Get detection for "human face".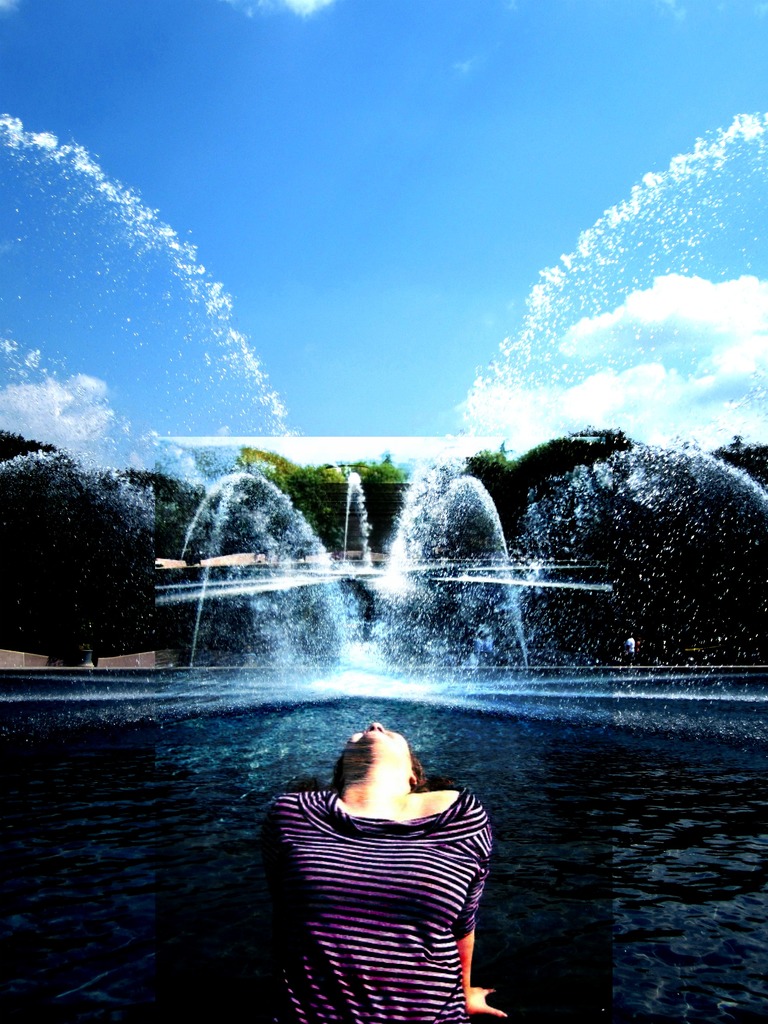
Detection: Rect(340, 719, 412, 760).
